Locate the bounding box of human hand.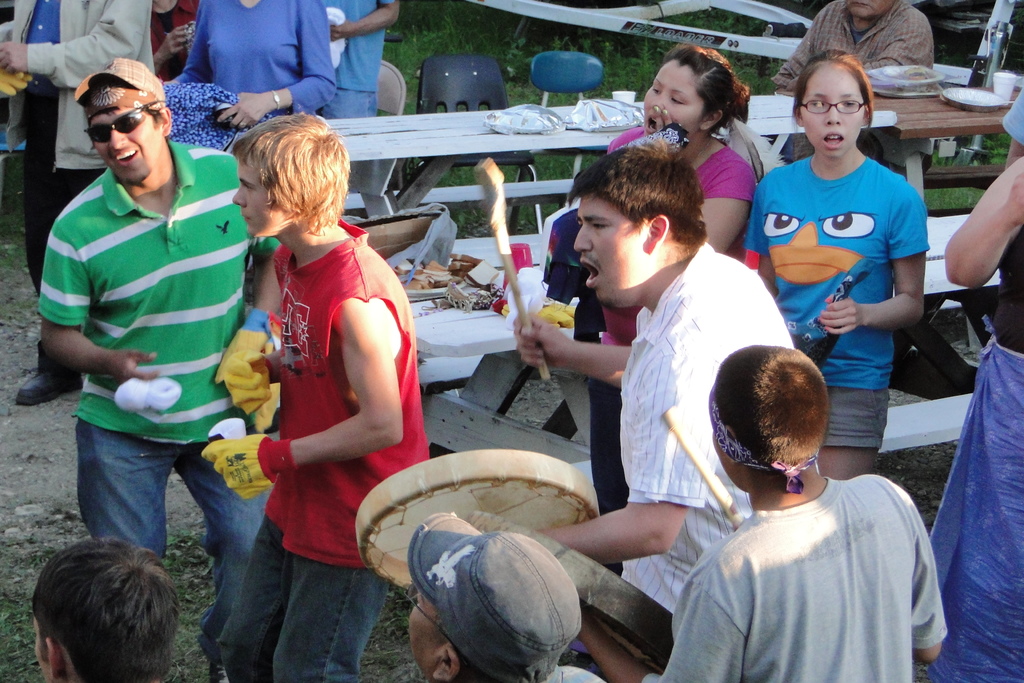
Bounding box: 651/105/673/133.
